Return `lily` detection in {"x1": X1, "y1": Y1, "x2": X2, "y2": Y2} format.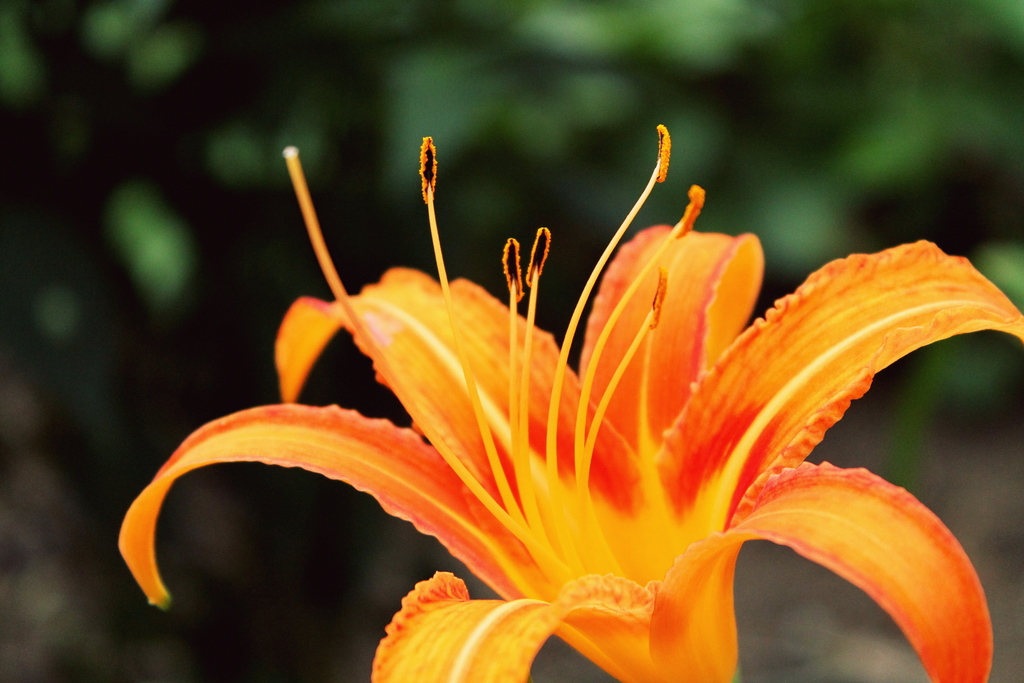
{"x1": 115, "y1": 122, "x2": 1023, "y2": 682}.
